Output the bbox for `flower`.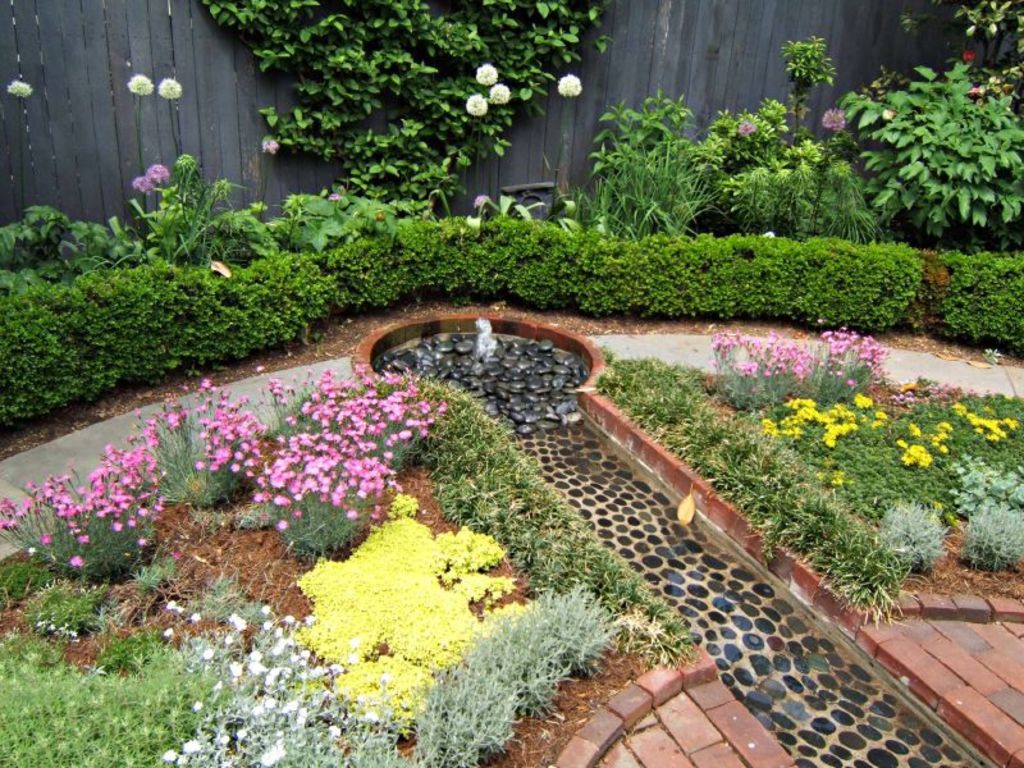
x1=476, y1=61, x2=498, y2=91.
